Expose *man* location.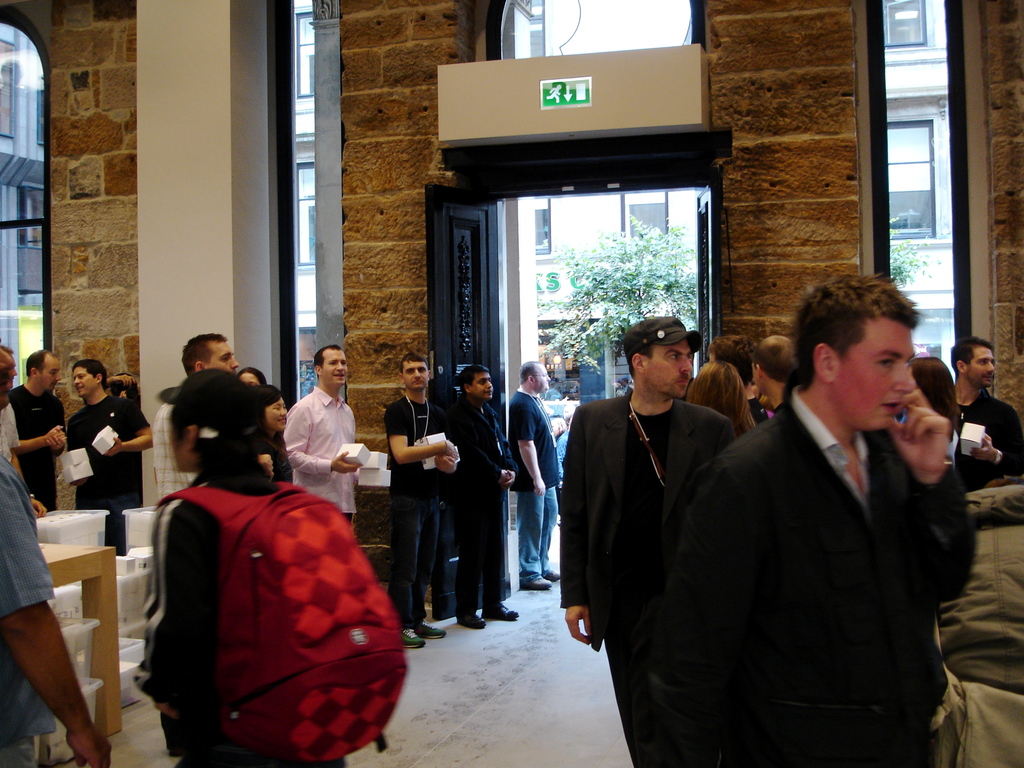
Exposed at BBox(388, 353, 465, 650).
